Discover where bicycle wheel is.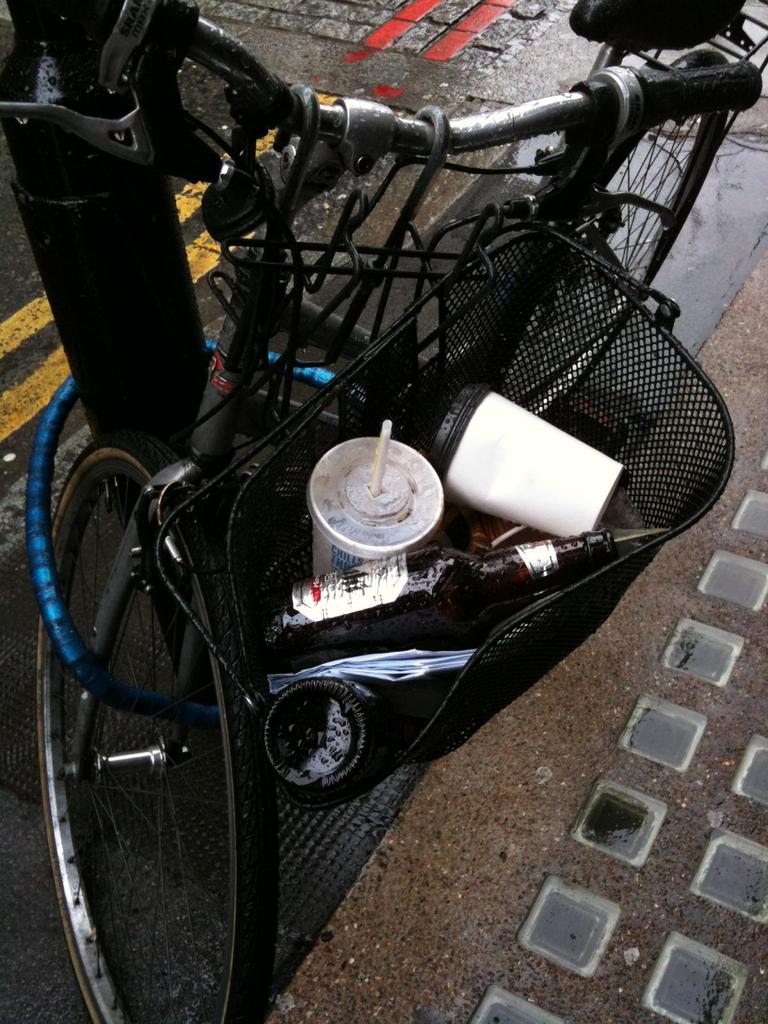
Discovered at box(520, 115, 730, 414).
